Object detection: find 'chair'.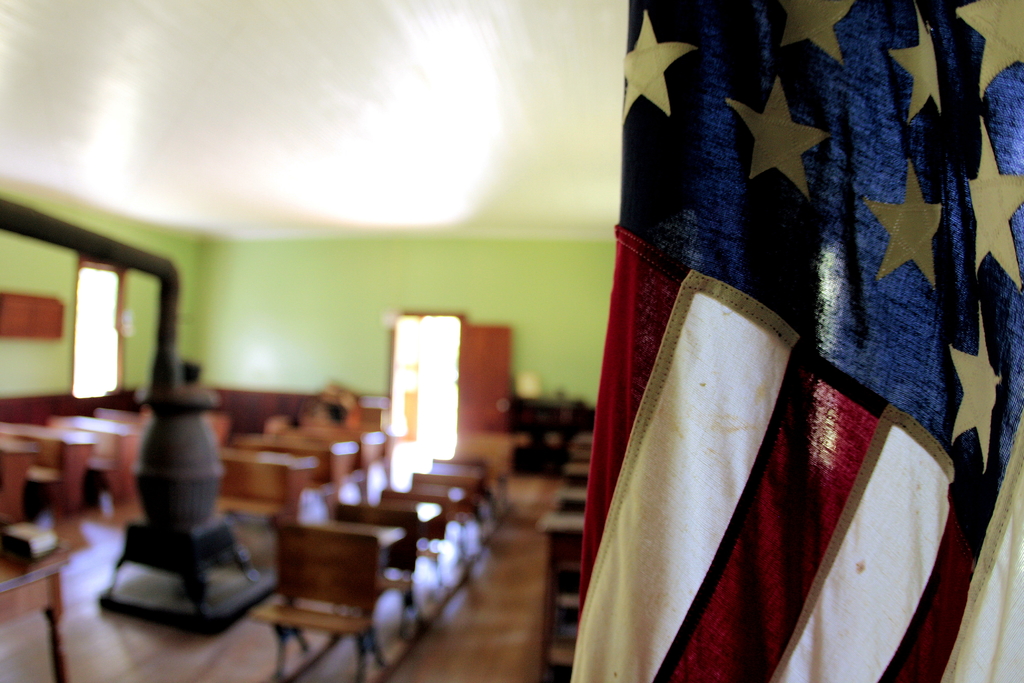
<region>252, 508, 392, 666</region>.
